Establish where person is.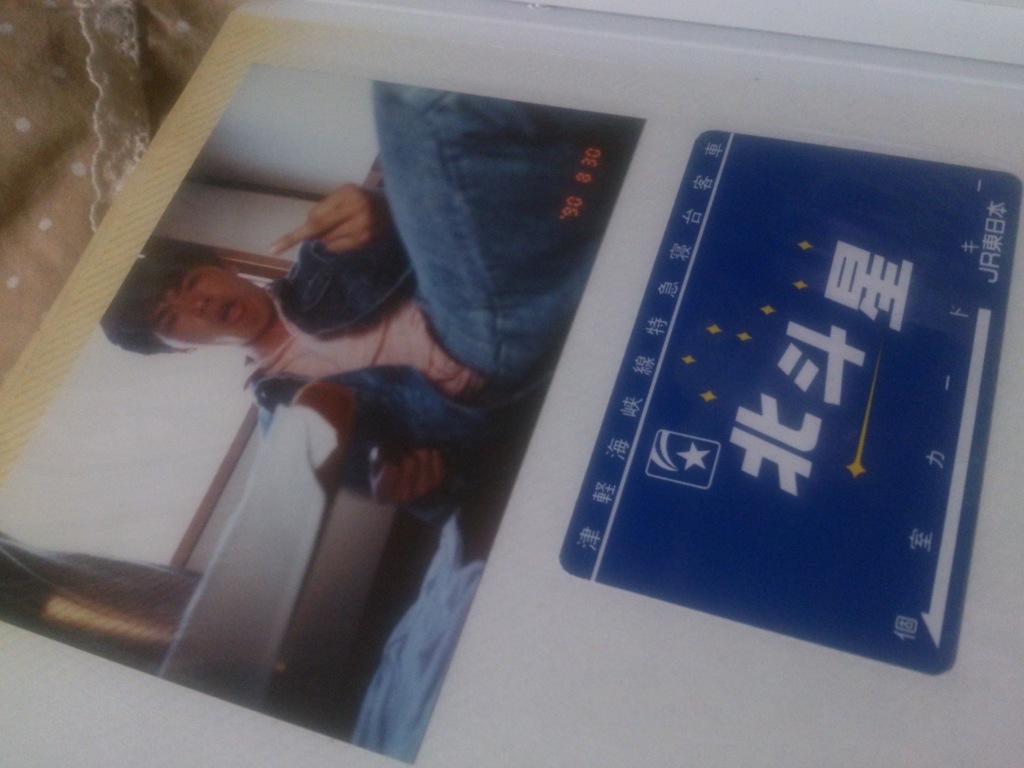
Established at select_region(100, 119, 637, 526).
